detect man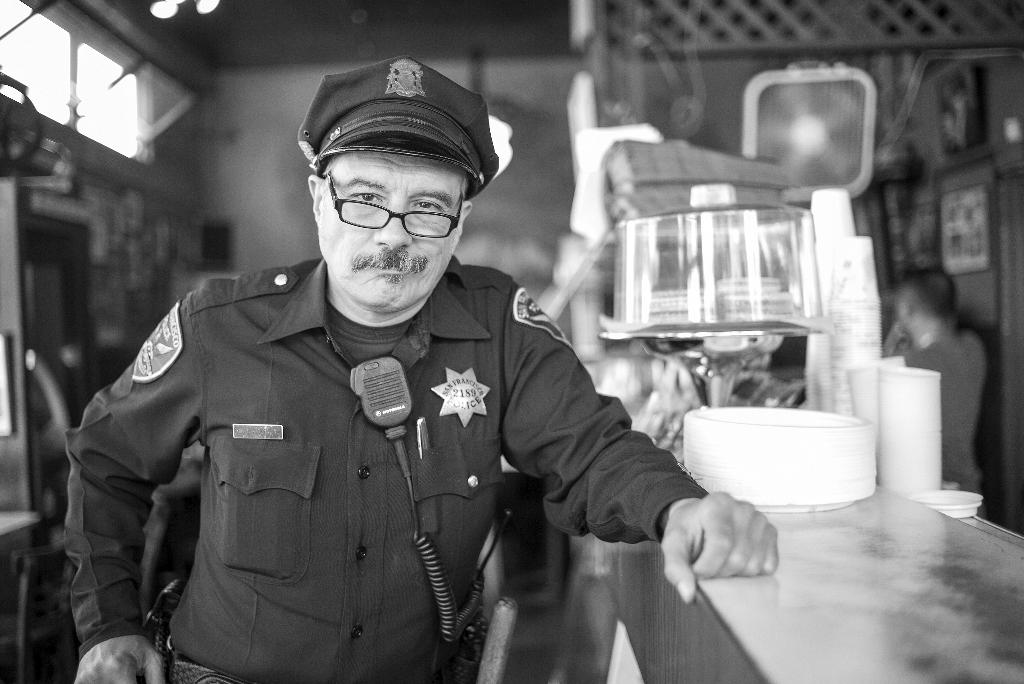
bbox=[71, 70, 761, 671]
